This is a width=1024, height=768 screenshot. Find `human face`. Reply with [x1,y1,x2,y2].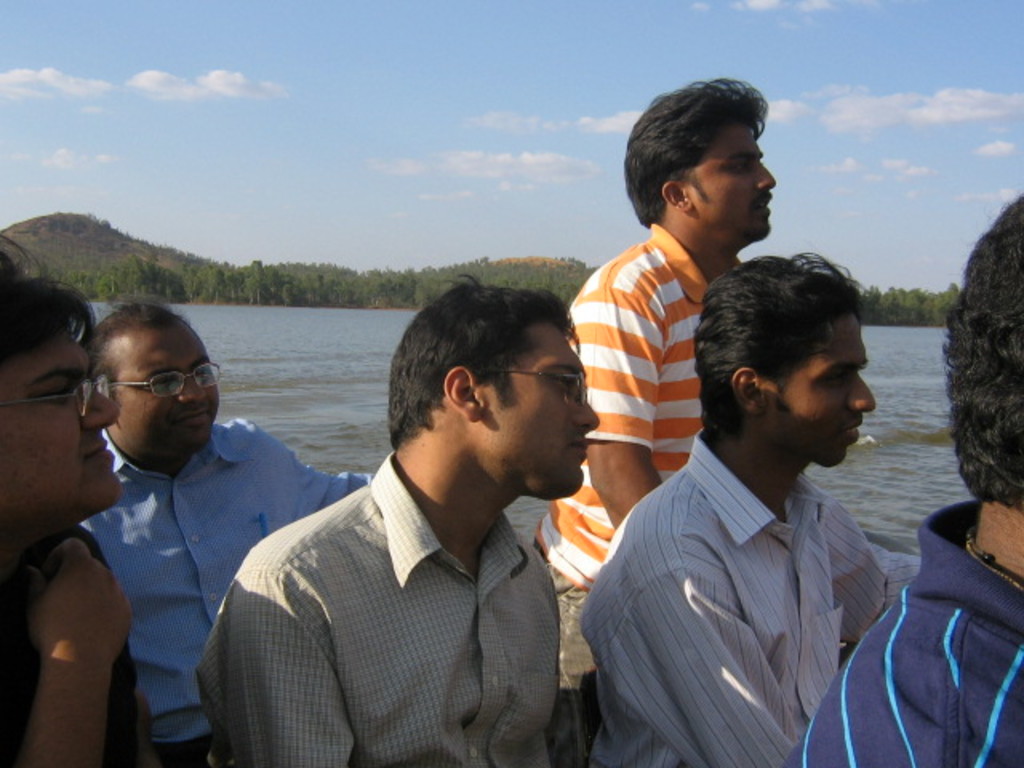
[664,102,773,261].
